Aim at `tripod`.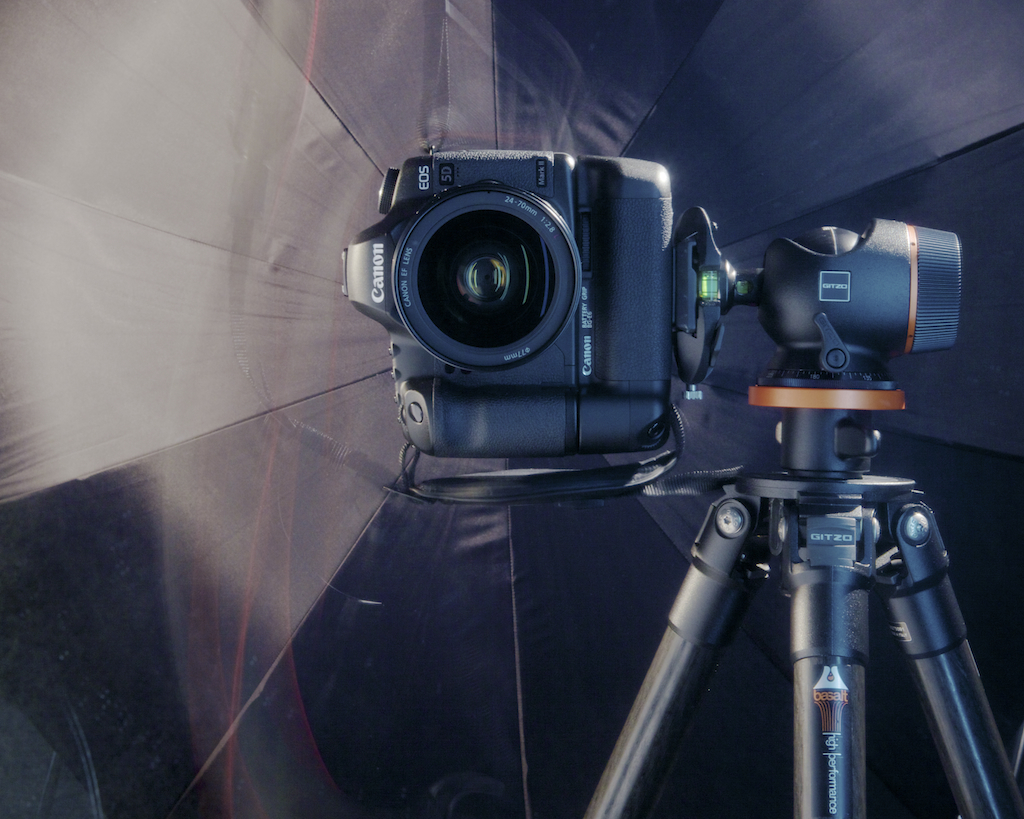
Aimed at [571,348,1023,818].
